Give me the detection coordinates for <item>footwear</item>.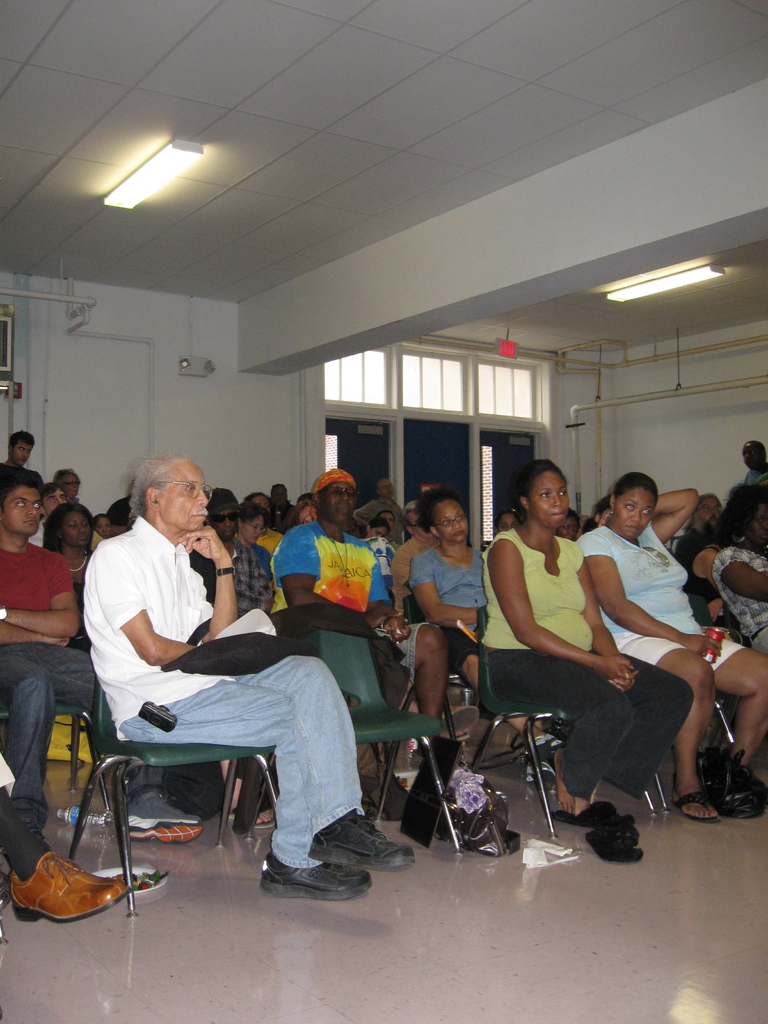
detection(255, 849, 376, 896).
